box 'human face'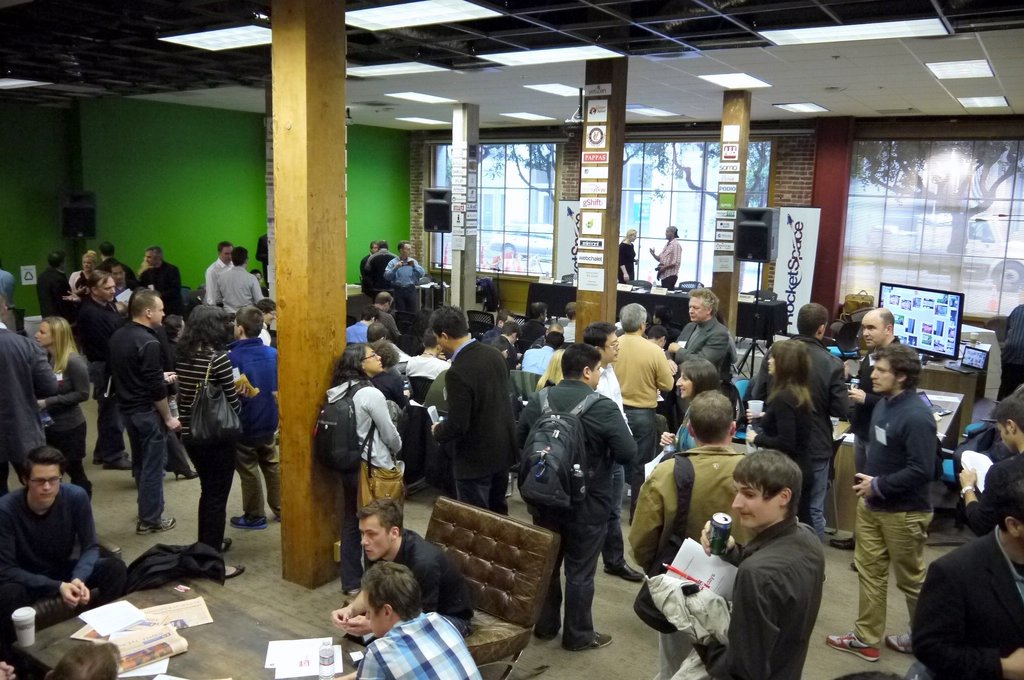
detection(689, 298, 705, 324)
